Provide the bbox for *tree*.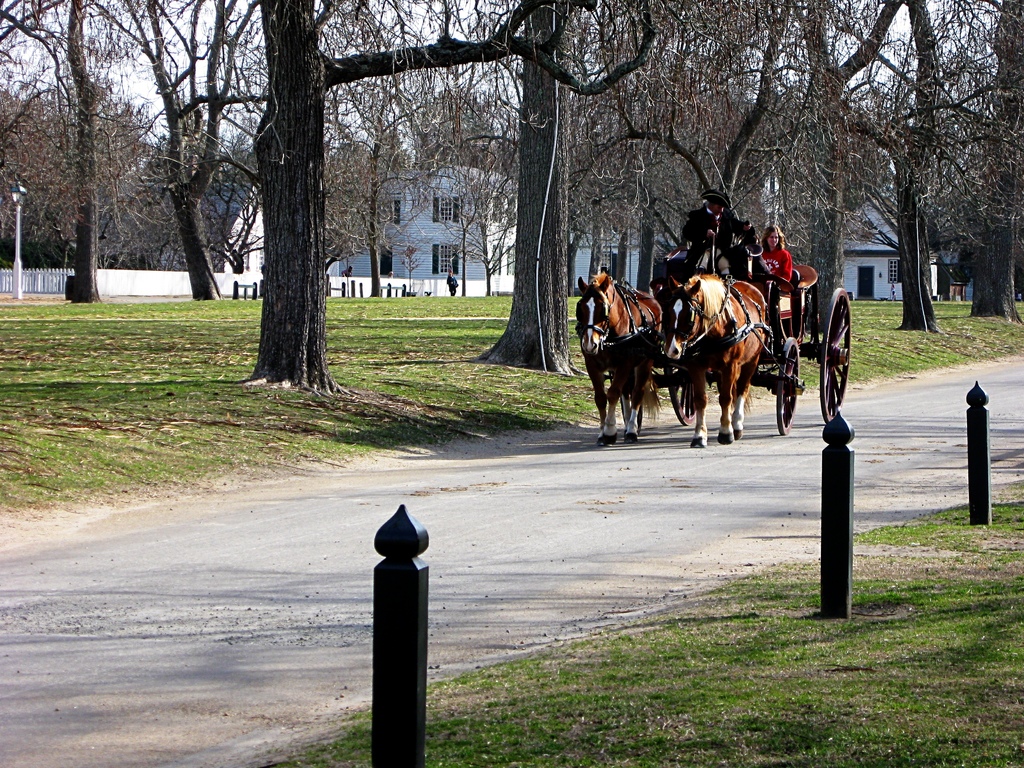
<region>927, 1, 1023, 324</region>.
